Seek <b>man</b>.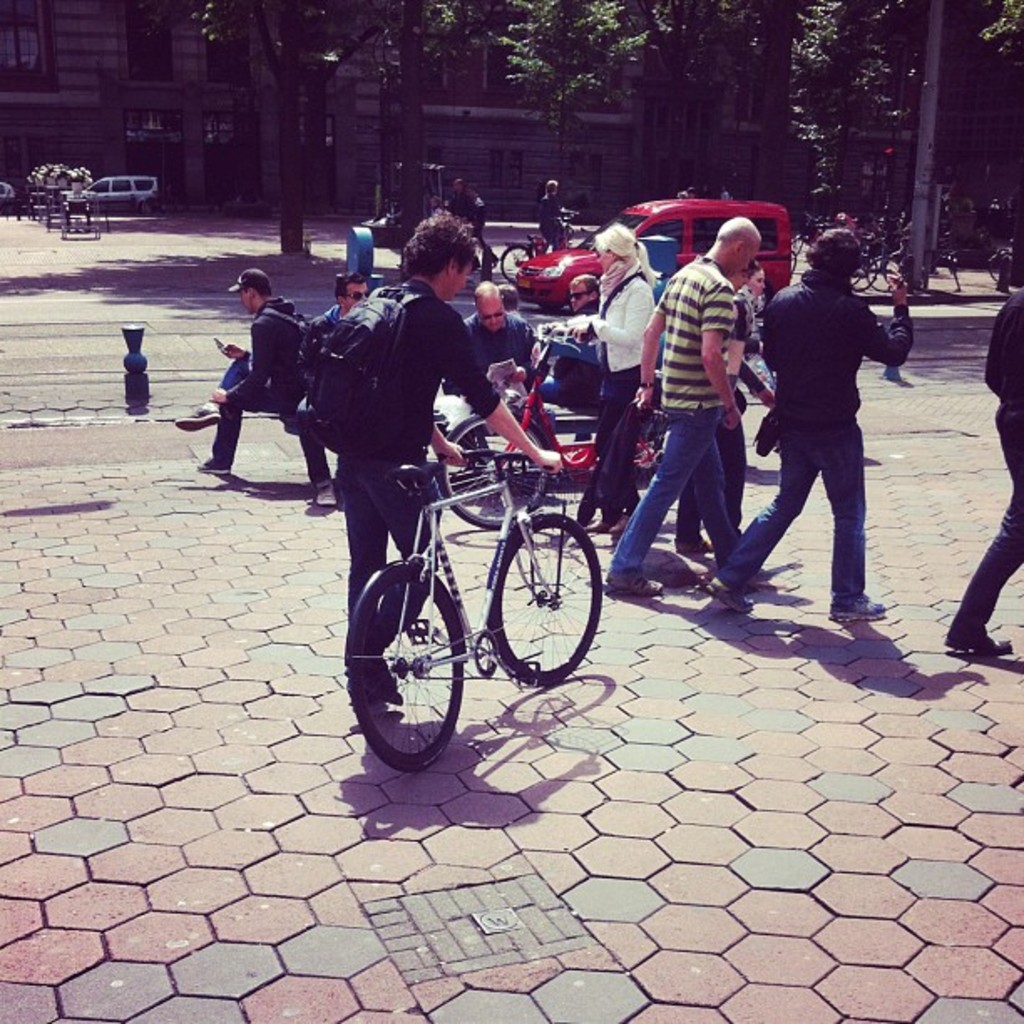
{"x1": 300, "y1": 269, "x2": 373, "y2": 509}.
